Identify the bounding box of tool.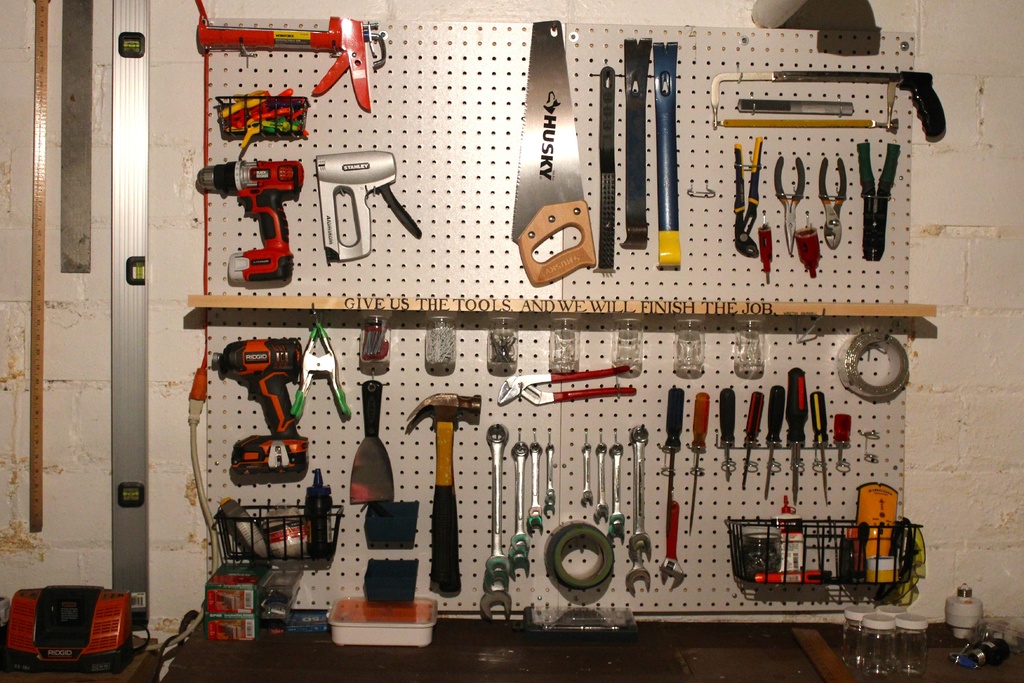
pyautogui.locateOnScreen(483, 424, 515, 618).
